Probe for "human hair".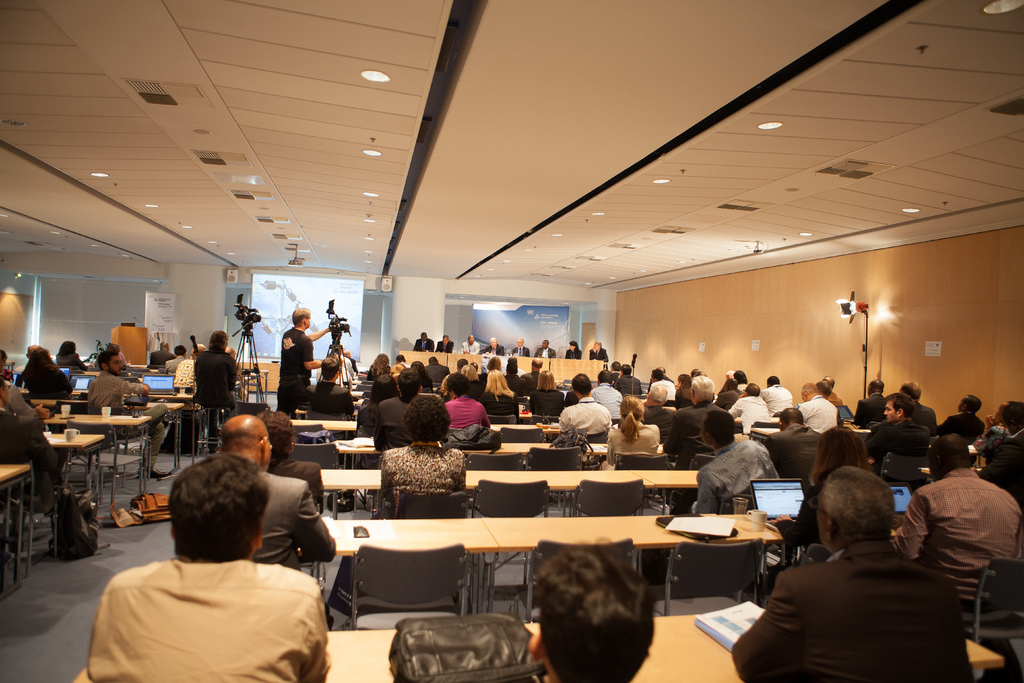
Probe result: select_region(440, 336, 449, 341).
